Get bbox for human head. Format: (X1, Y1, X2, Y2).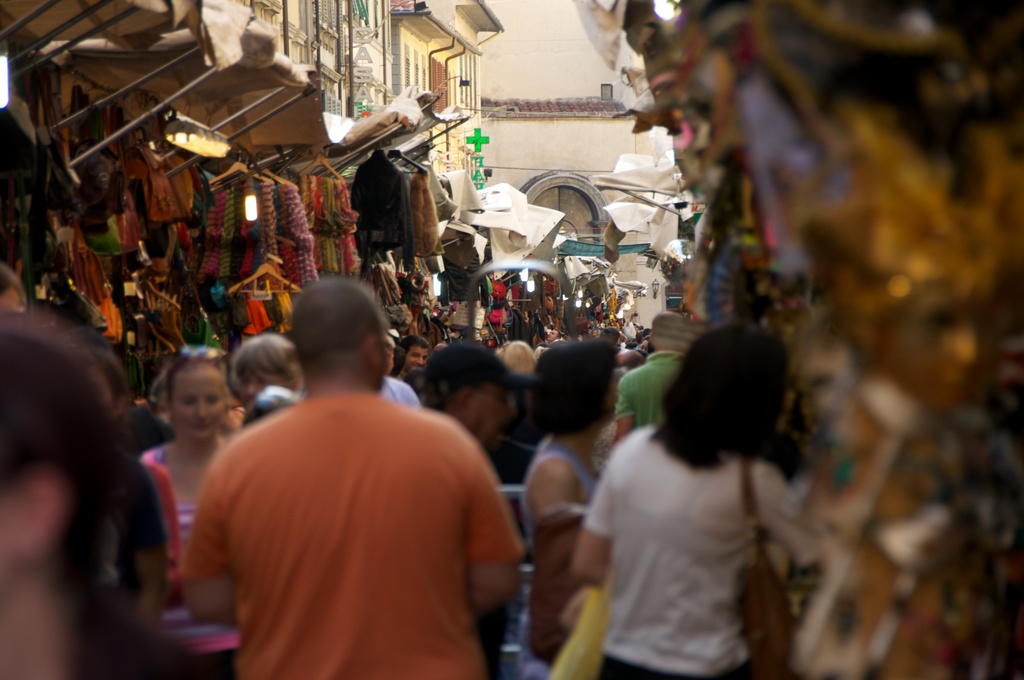
(83, 344, 128, 429).
